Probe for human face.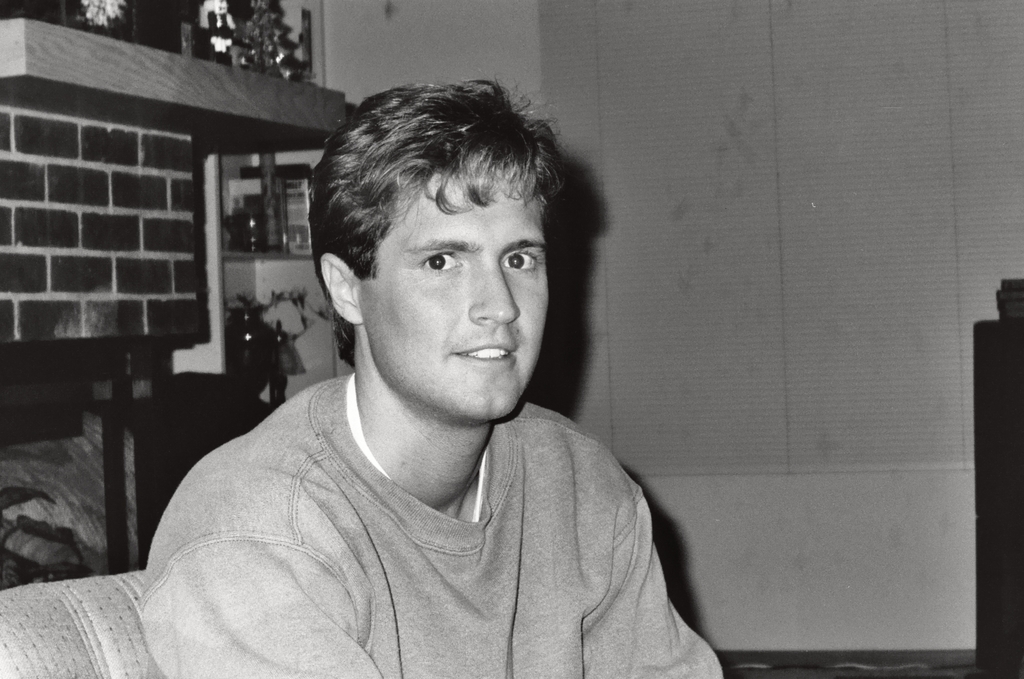
Probe result: {"left": 361, "top": 147, "right": 546, "bottom": 423}.
